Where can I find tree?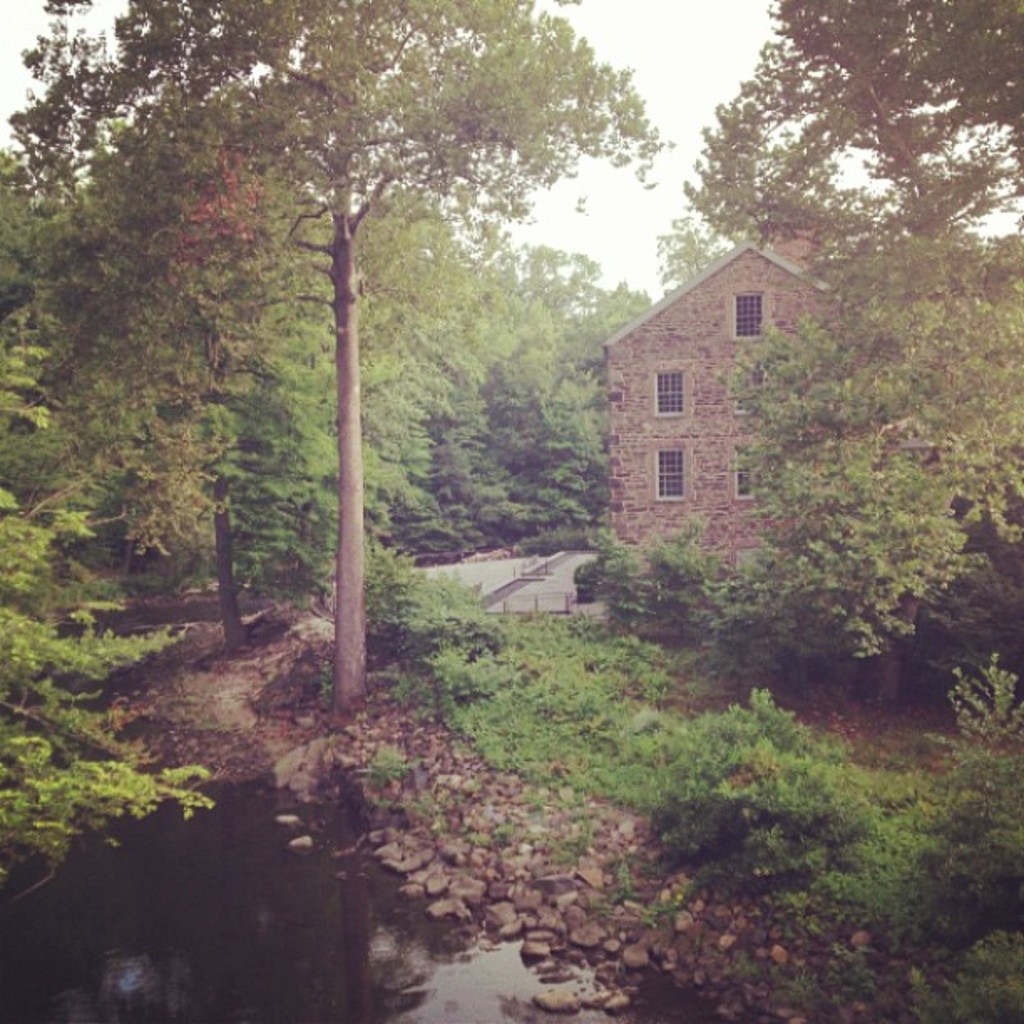
You can find it at x1=683 y1=157 x2=982 y2=740.
